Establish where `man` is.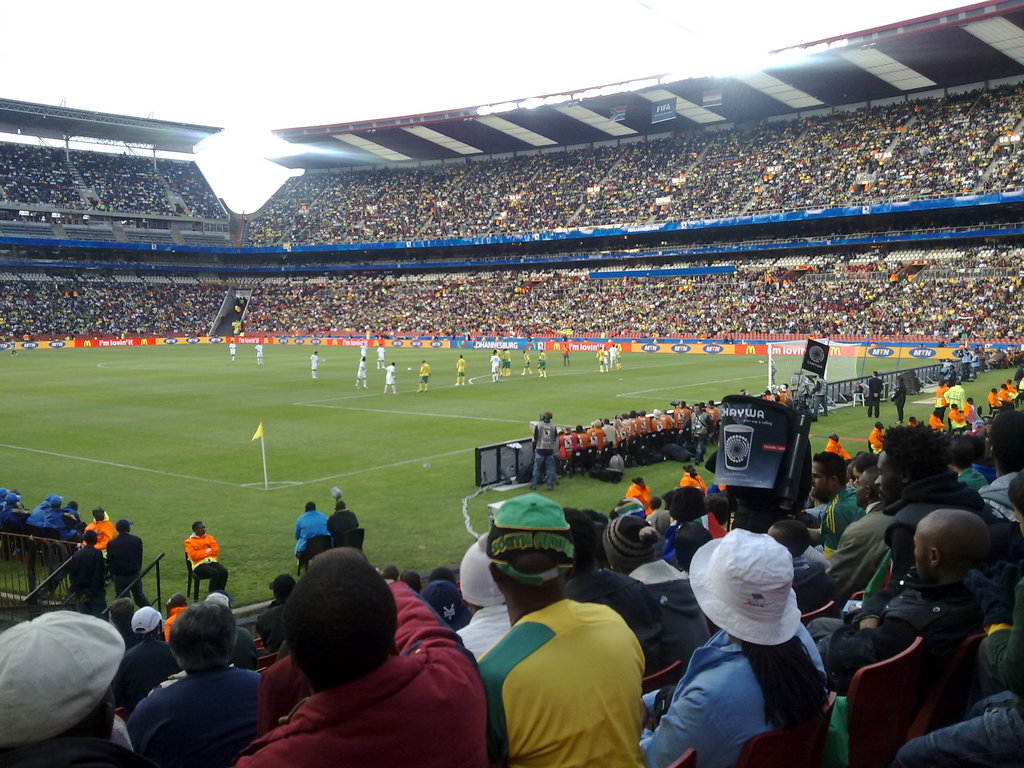
Established at left=584, top=417, right=604, bottom=448.
